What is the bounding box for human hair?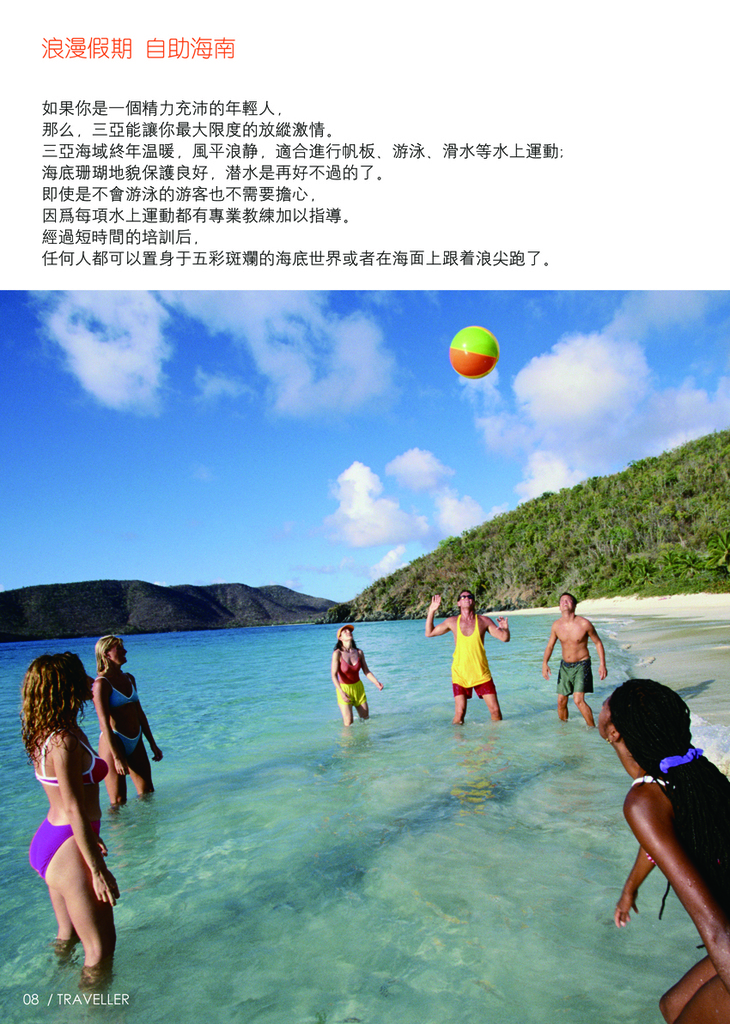
rect(94, 634, 126, 676).
